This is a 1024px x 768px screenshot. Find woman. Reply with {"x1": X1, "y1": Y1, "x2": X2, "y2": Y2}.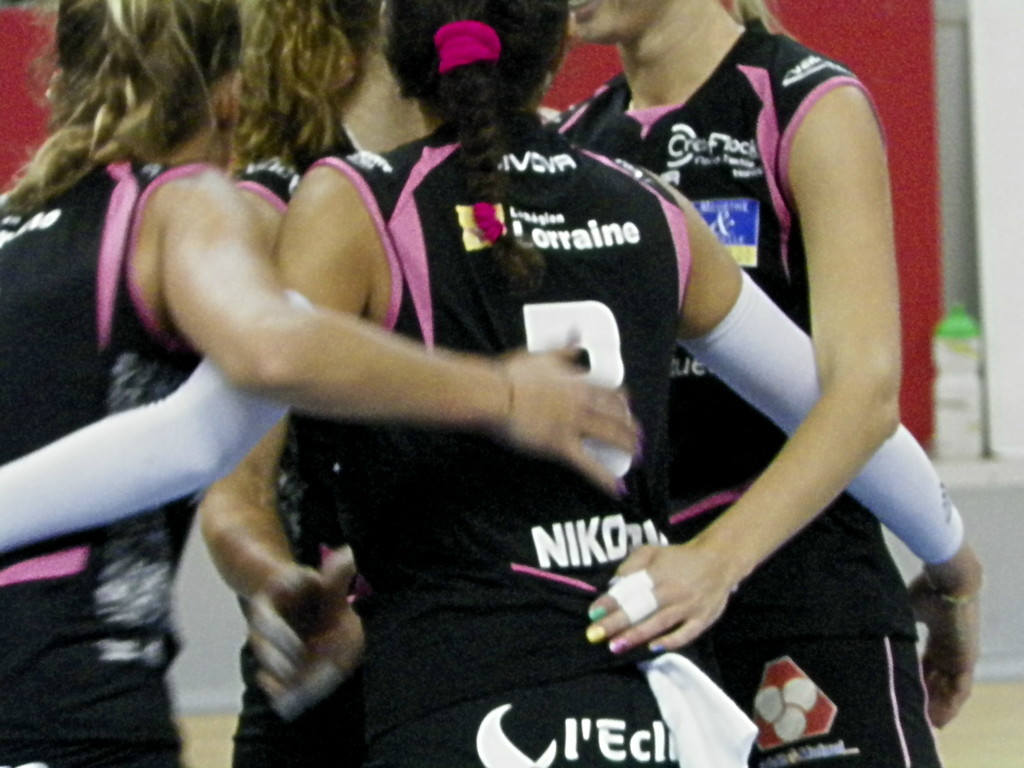
{"x1": 216, "y1": 0, "x2": 445, "y2": 767}.
